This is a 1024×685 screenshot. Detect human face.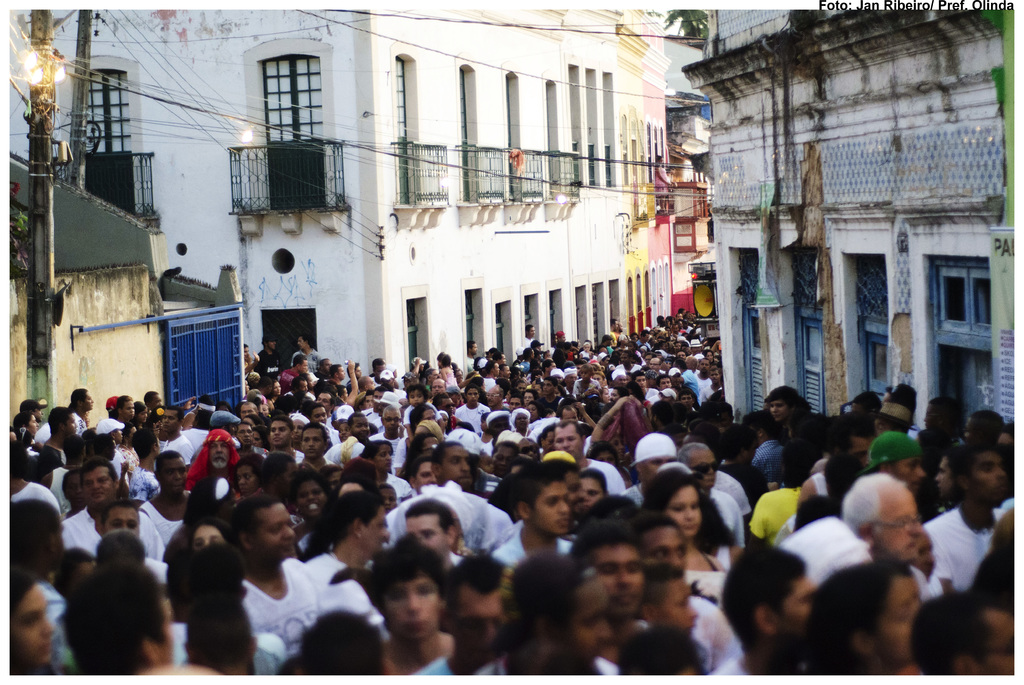
detection(289, 477, 323, 525).
